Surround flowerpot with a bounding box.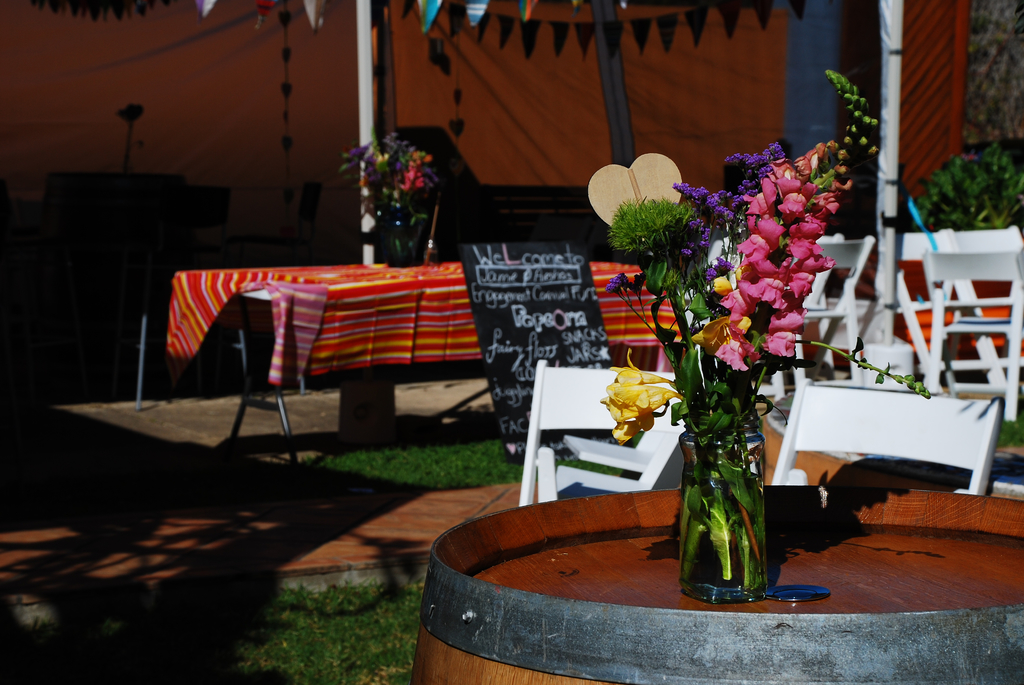
Rect(408, 484, 1023, 684).
